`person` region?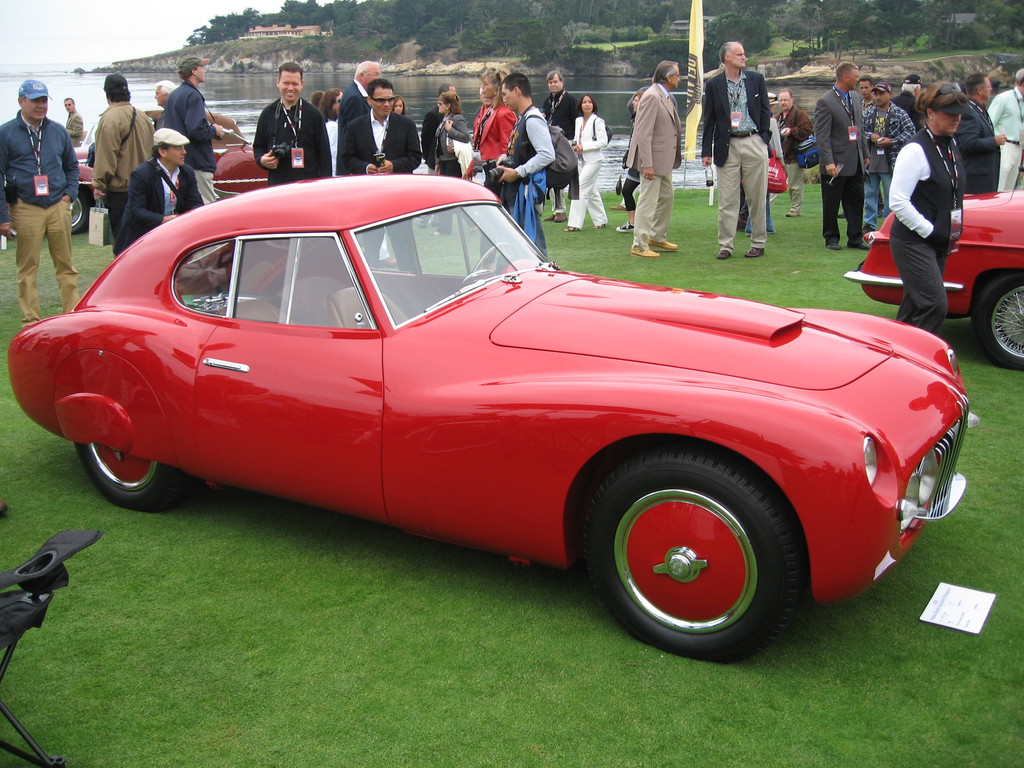
[left=258, top=57, right=330, bottom=186]
